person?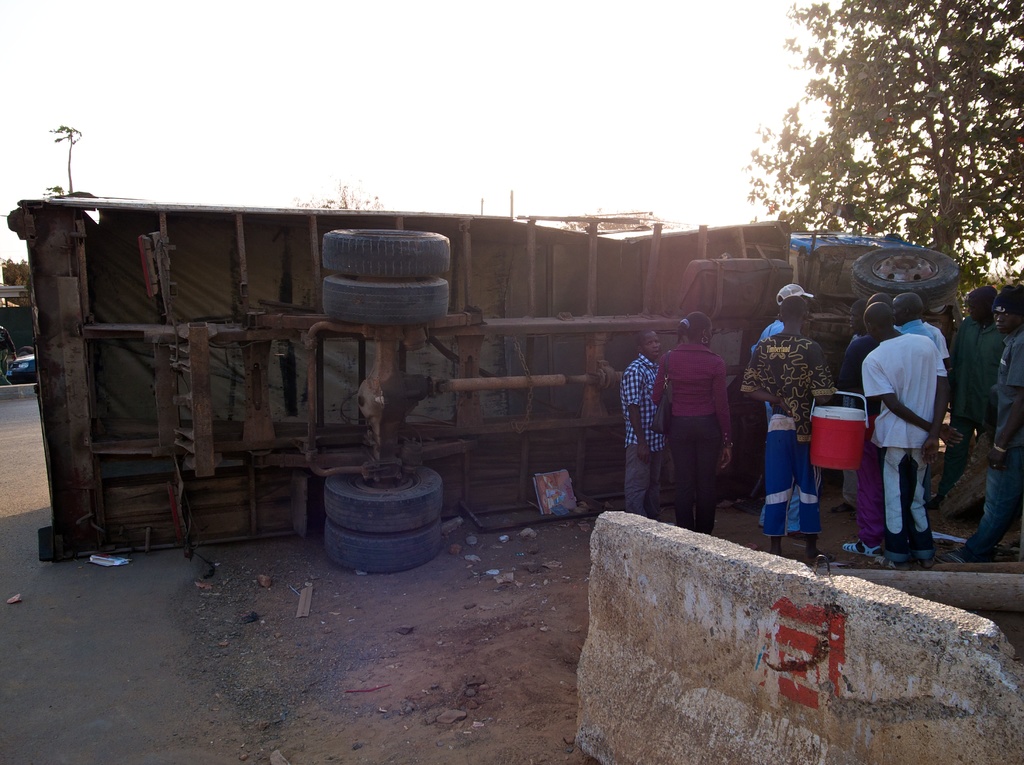
bbox(934, 287, 1007, 506)
